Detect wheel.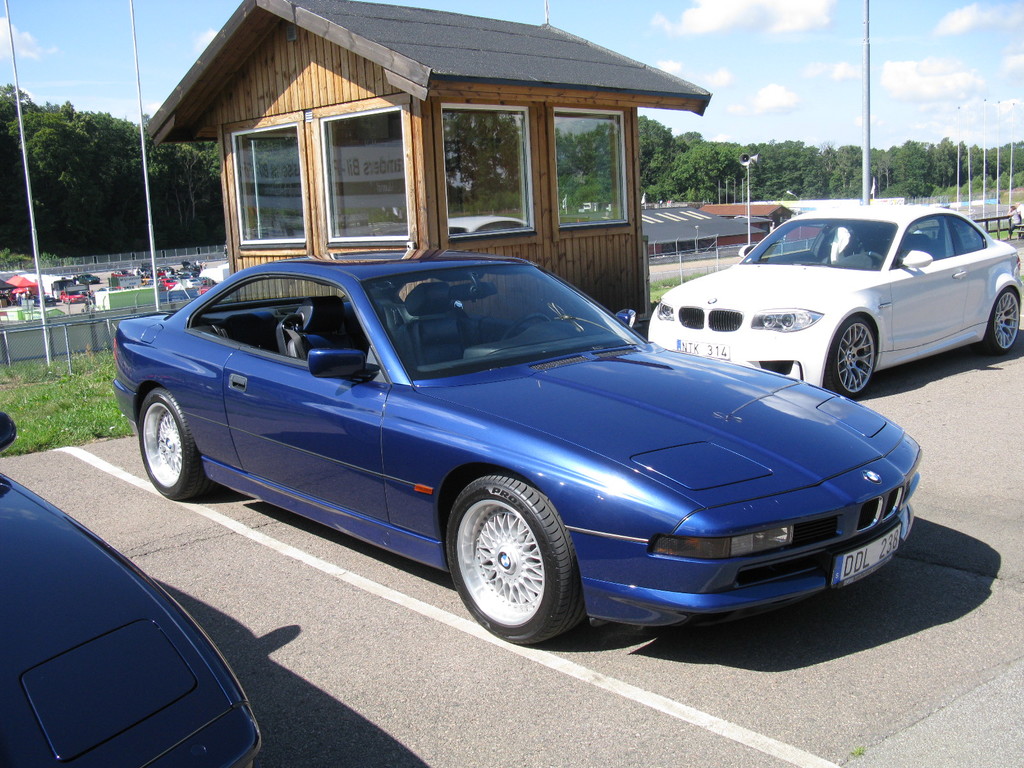
Detected at (824, 317, 878, 404).
